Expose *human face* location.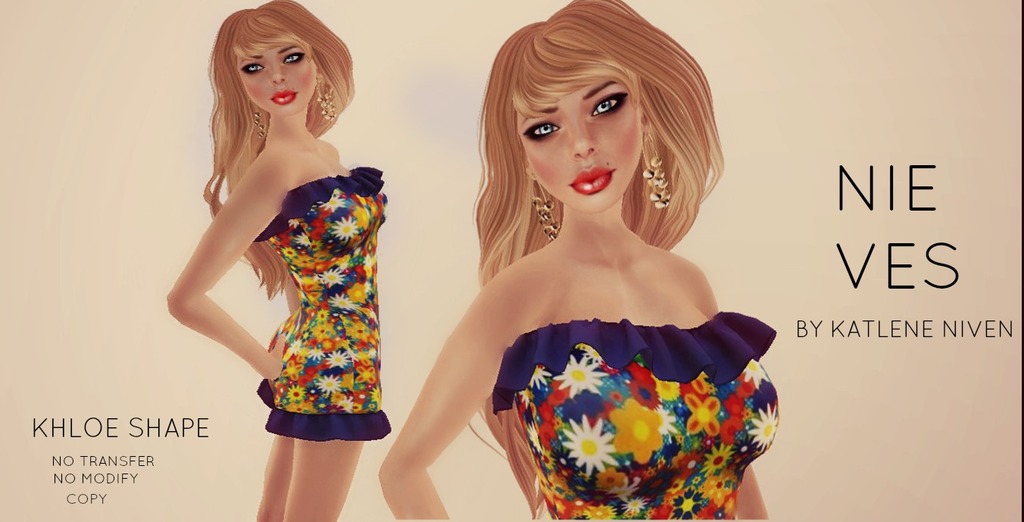
Exposed at rect(523, 89, 641, 208).
